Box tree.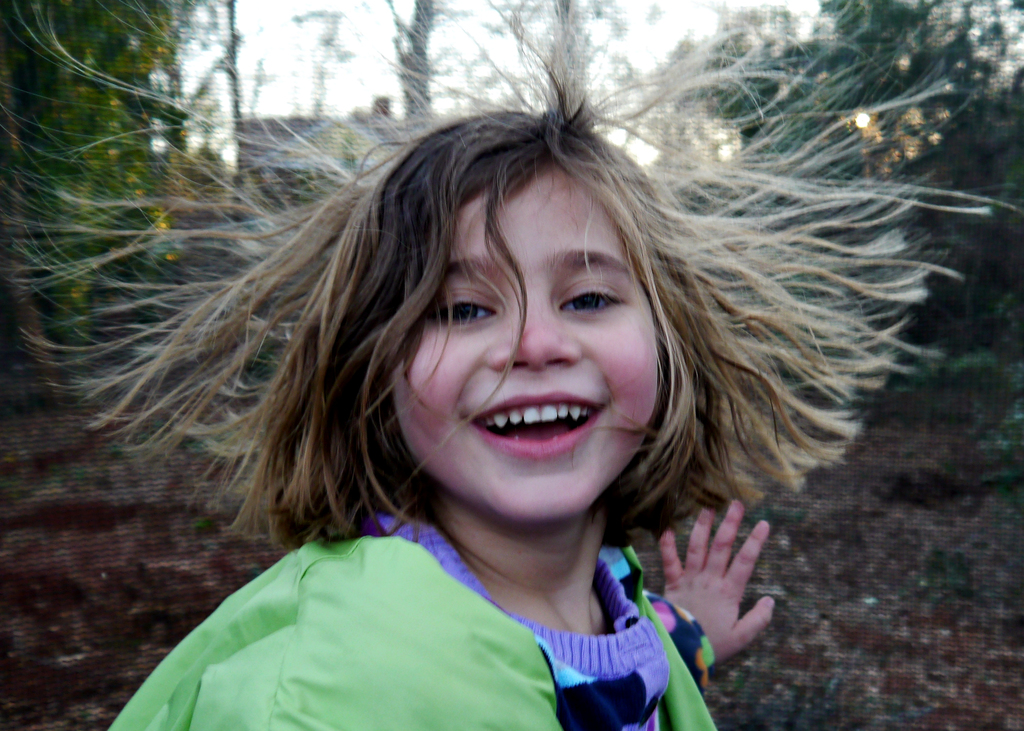
crop(691, 0, 1023, 341).
